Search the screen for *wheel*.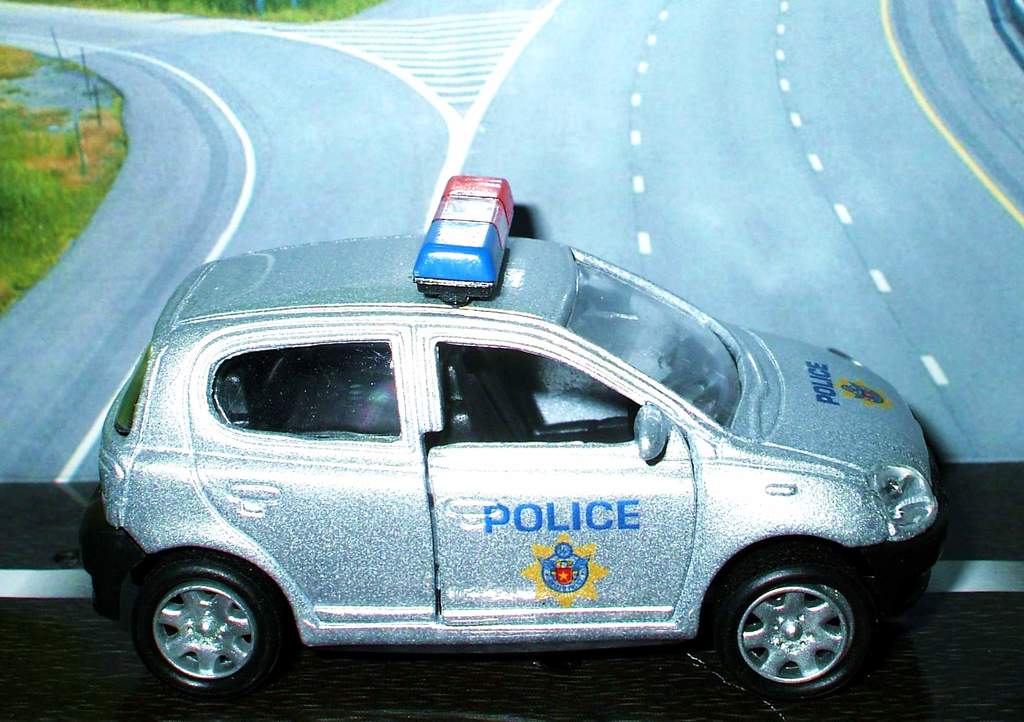
Found at box=[130, 562, 297, 699].
